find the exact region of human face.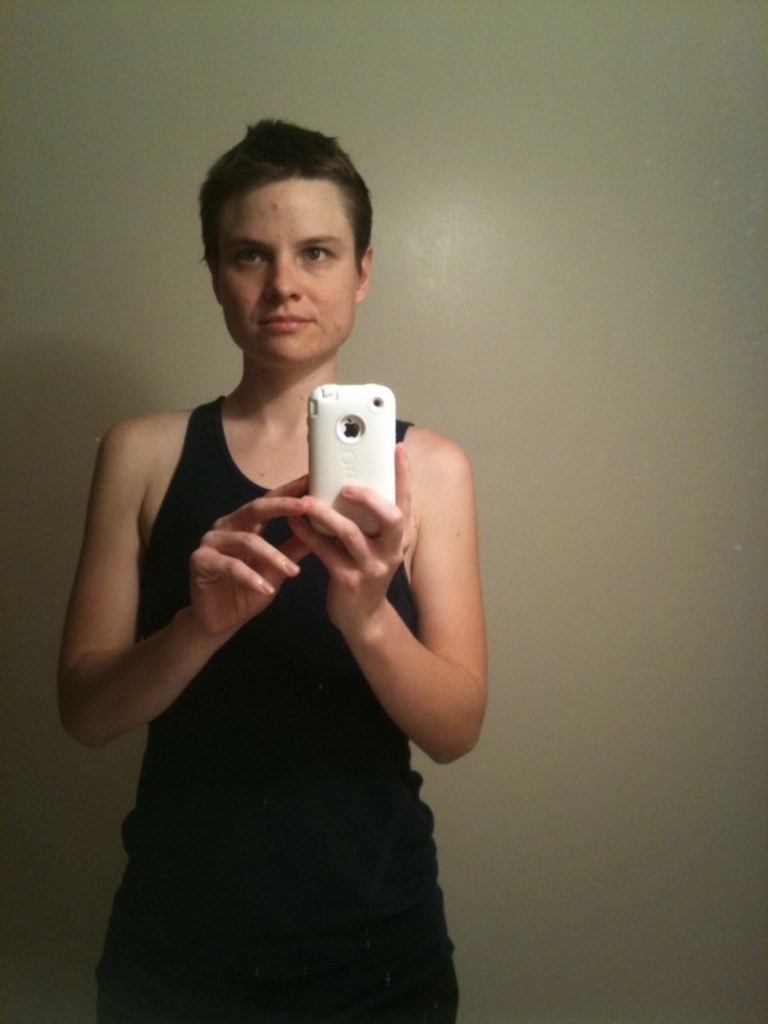
Exact region: l=221, t=193, r=351, b=376.
